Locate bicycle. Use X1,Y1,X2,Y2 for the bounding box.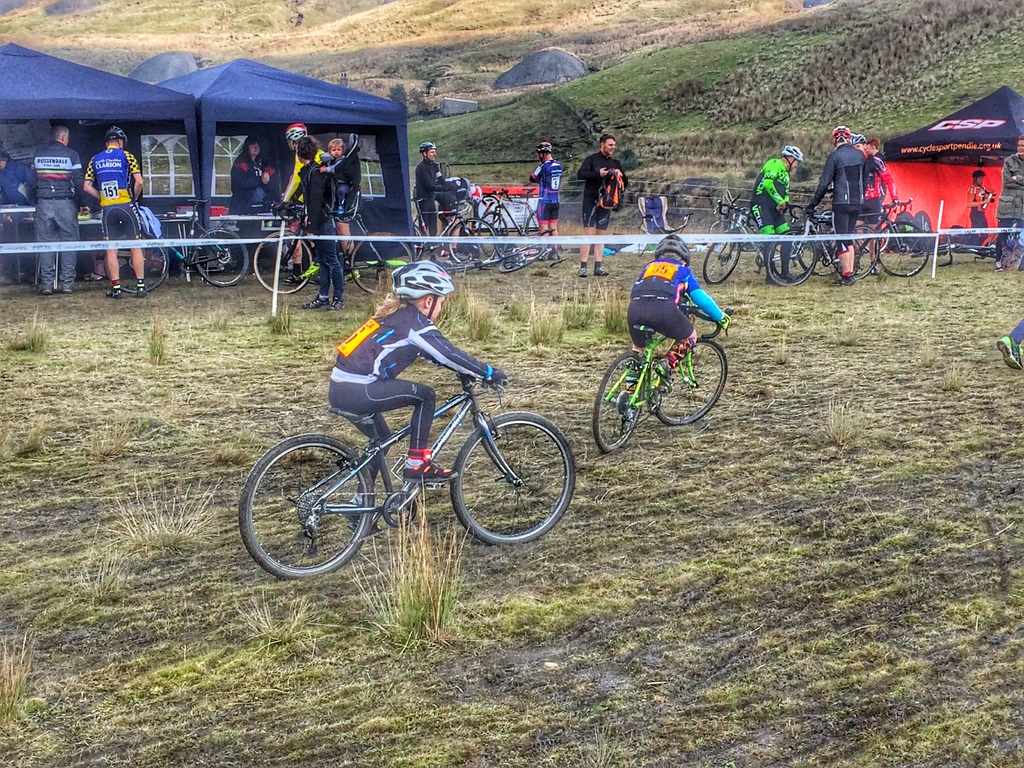
756,207,877,286.
